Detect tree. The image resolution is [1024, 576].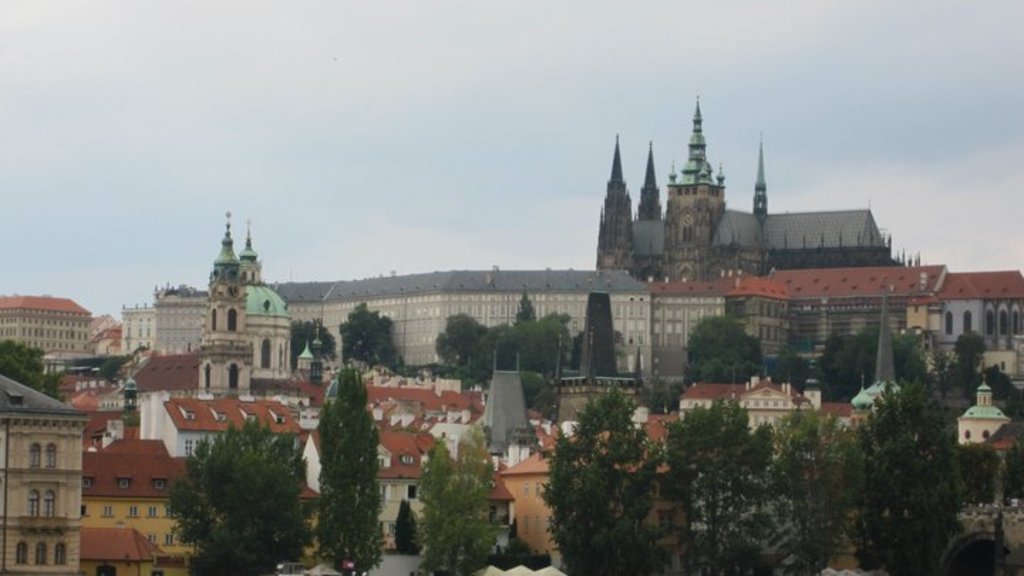
996/435/1023/498.
